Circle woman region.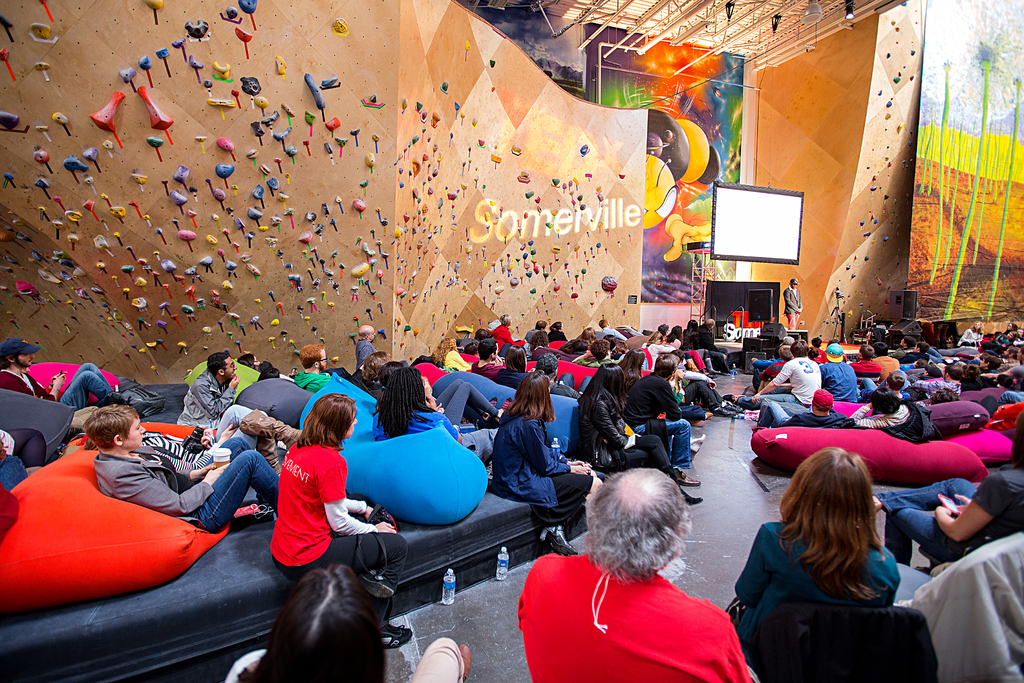
Region: box(575, 356, 706, 511).
